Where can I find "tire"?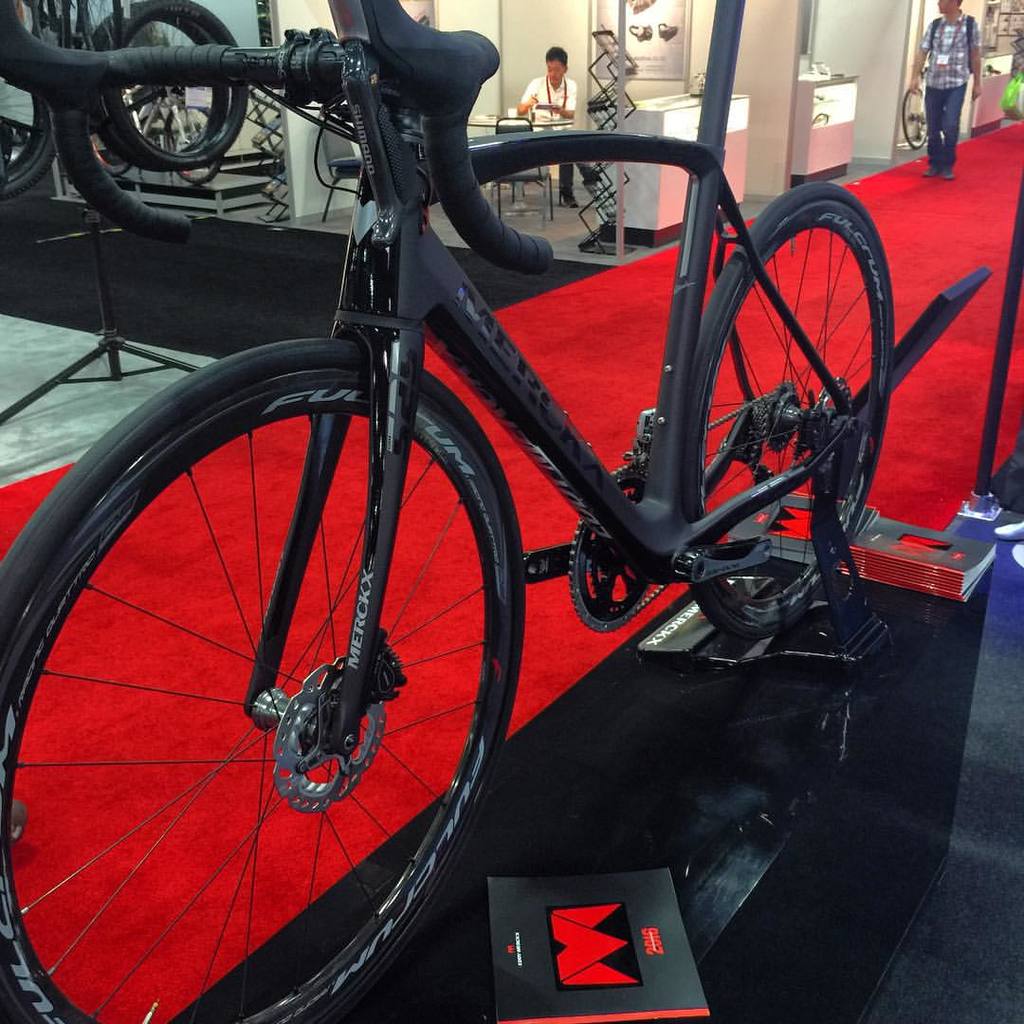
You can find it at select_region(901, 91, 927, 151).
